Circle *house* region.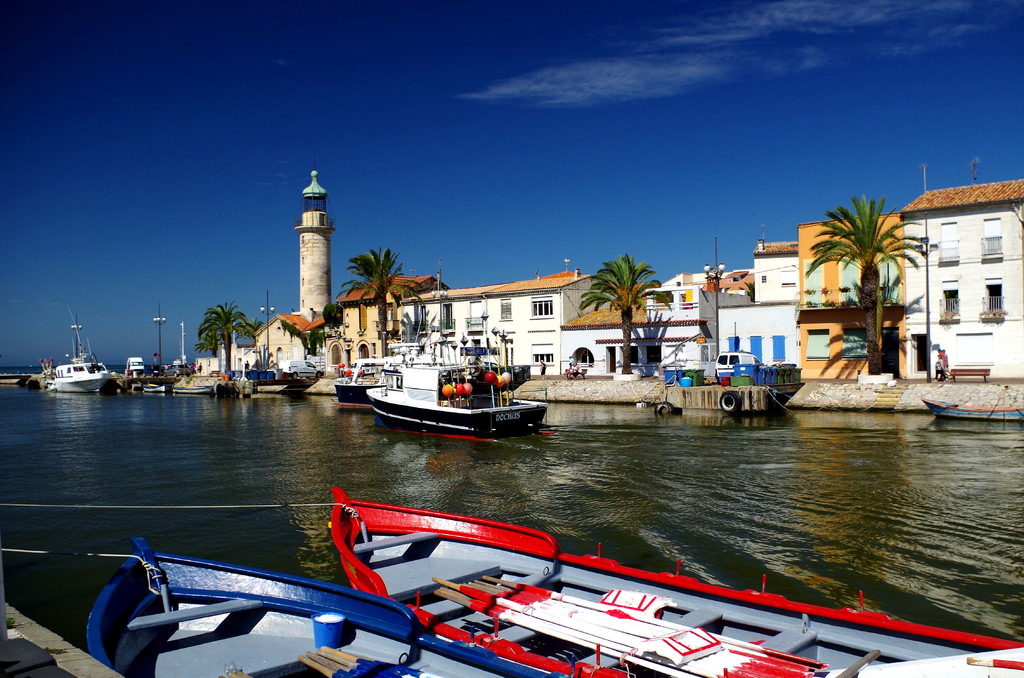
Region: 895/167/1020/373.
